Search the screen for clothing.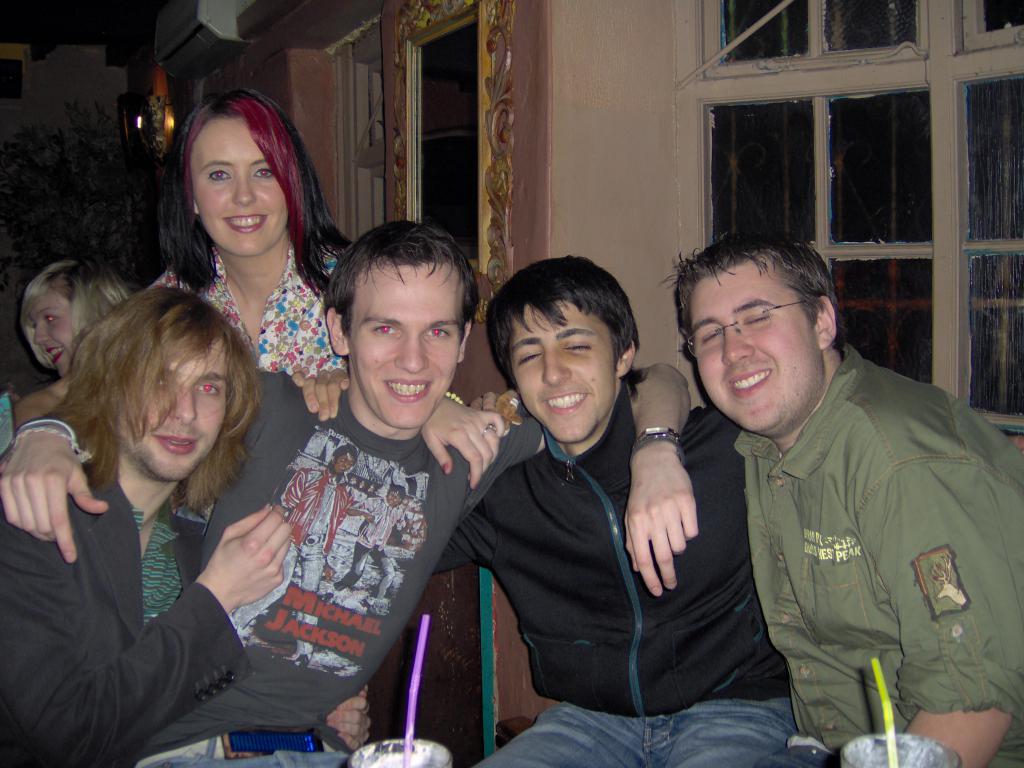
Found at {"x1": 460, "y1": 350, "x2": 682, "y2": 707}.
